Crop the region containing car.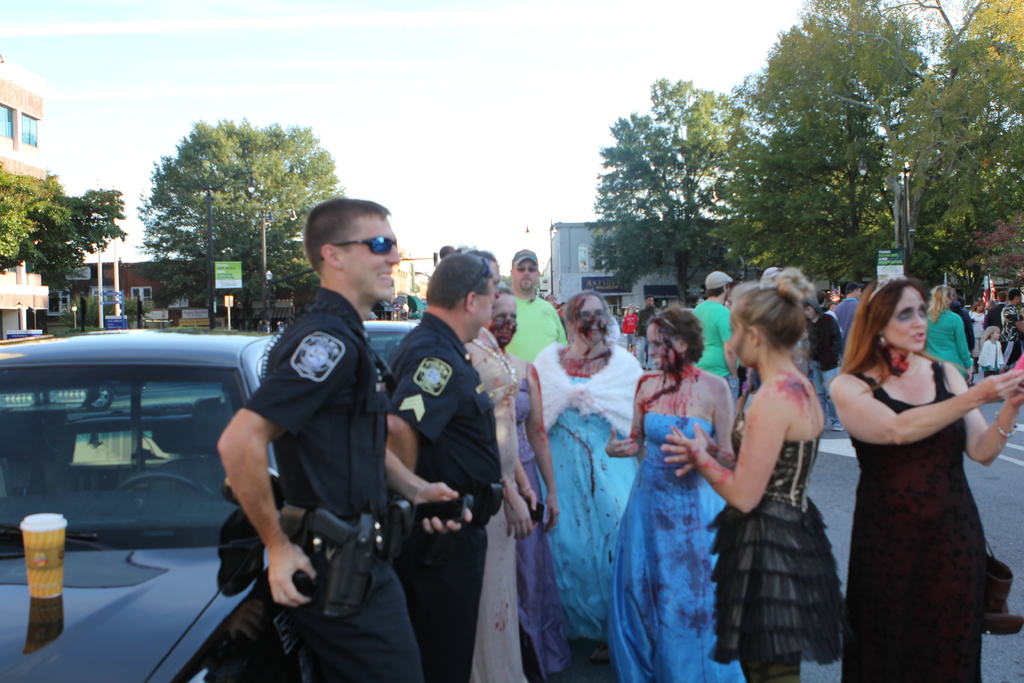
Crop region: BBox(360, 318, 417, 372).
